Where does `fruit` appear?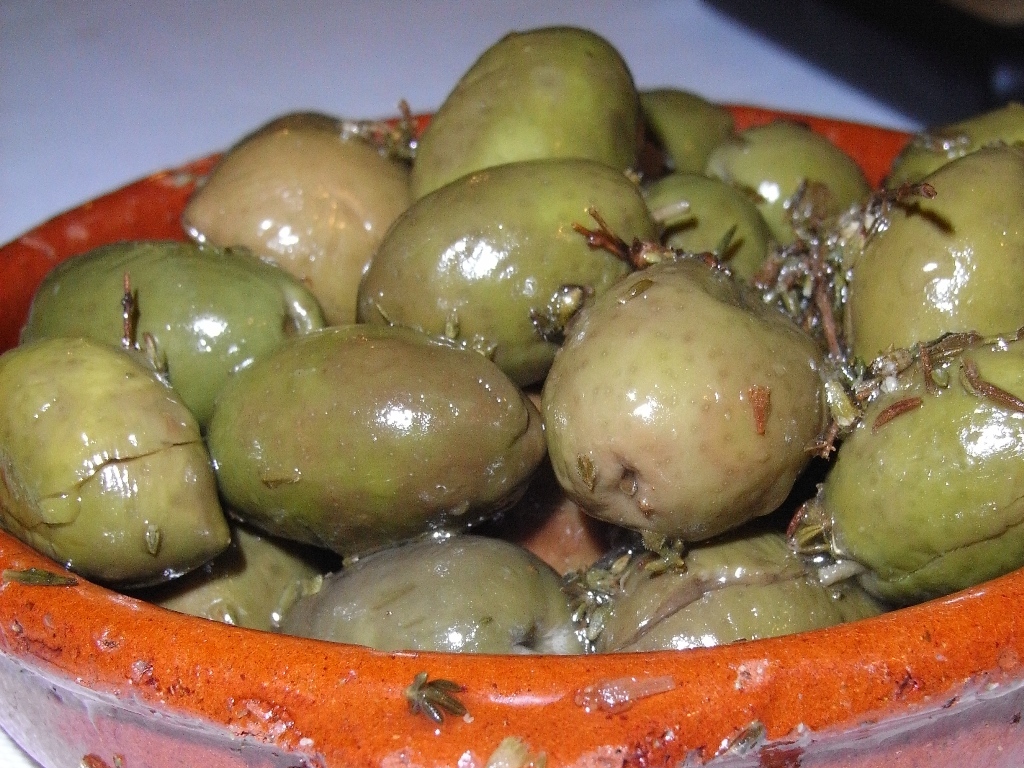
Appears at 552/261/829/547.
